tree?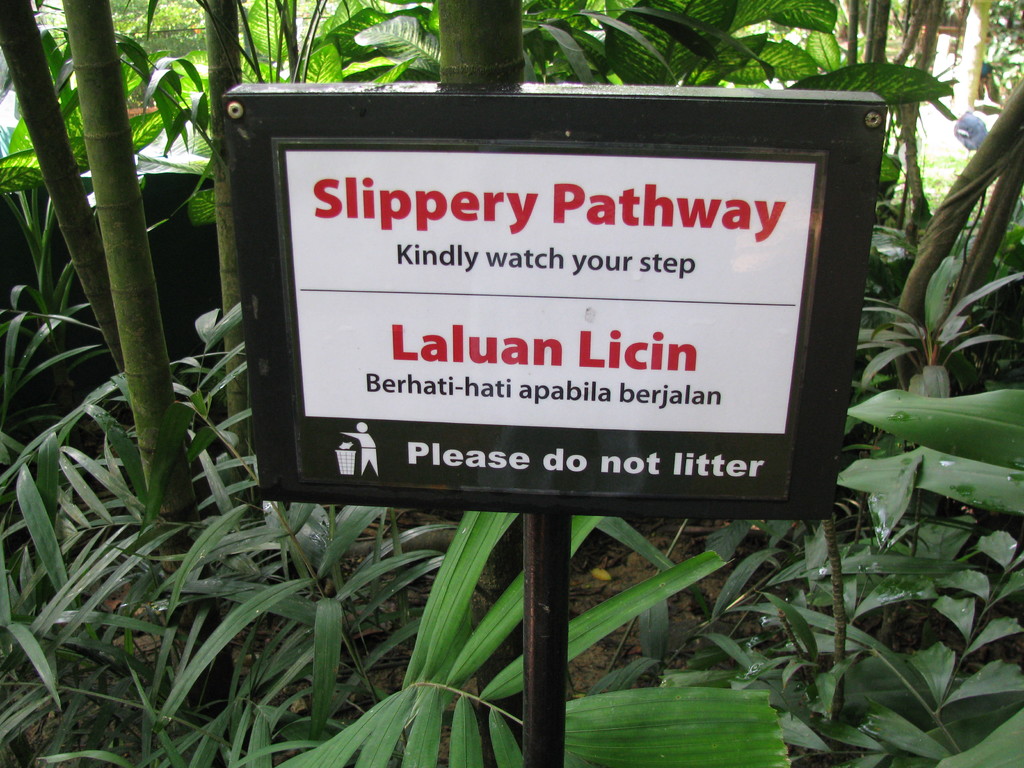
<box>1,0,1023,765</box>
